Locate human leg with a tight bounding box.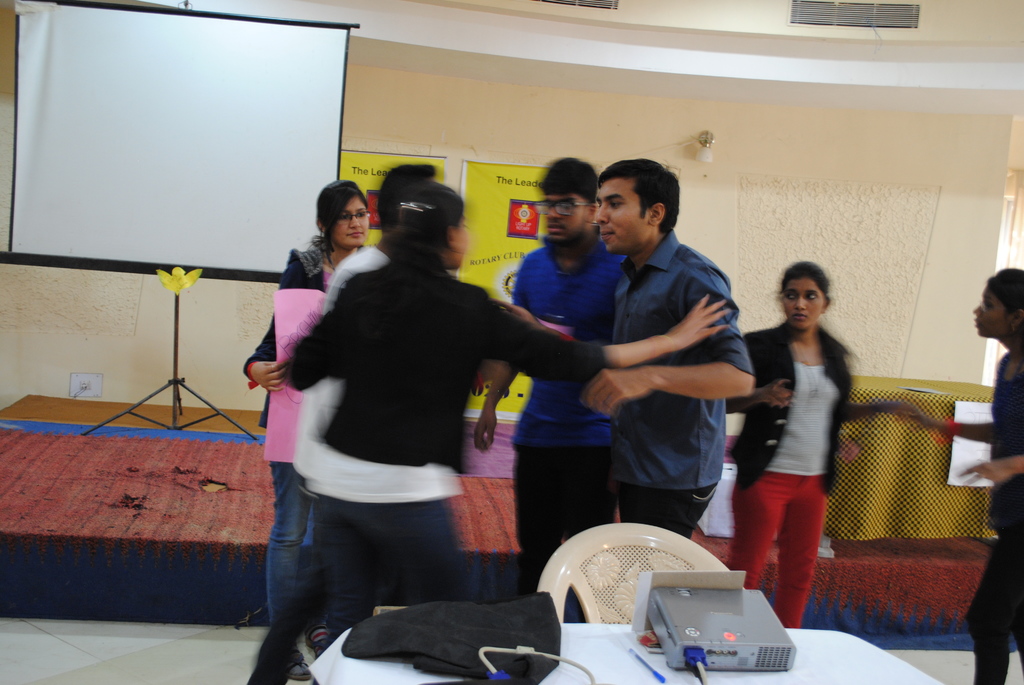
515/453/618/601.
